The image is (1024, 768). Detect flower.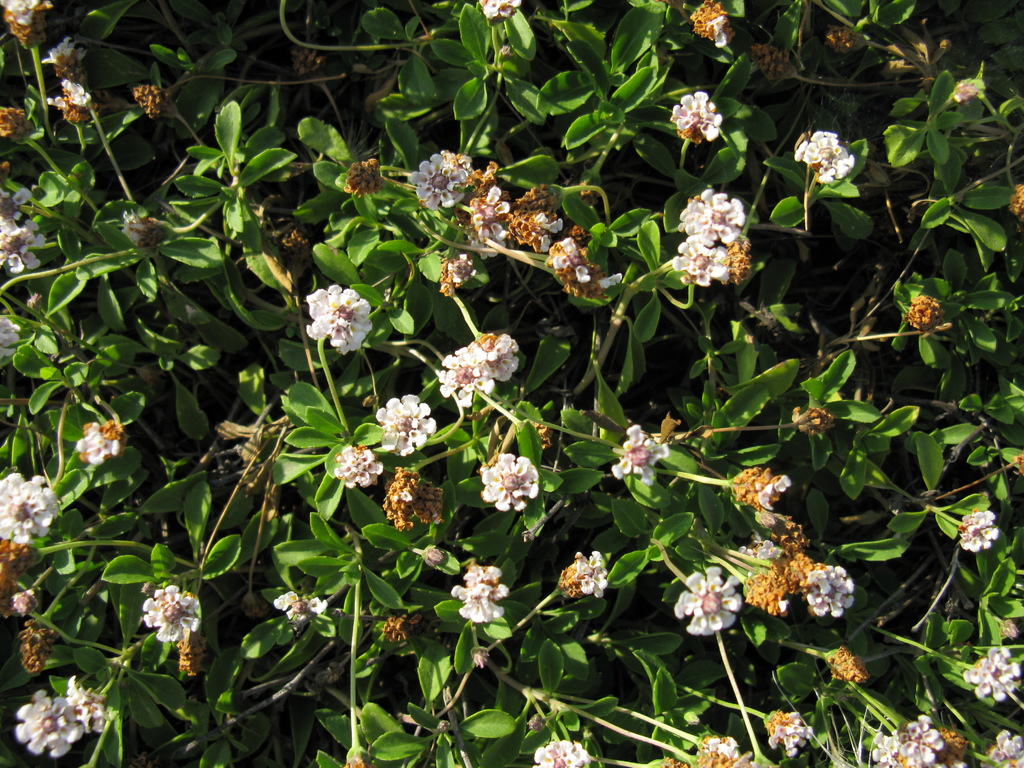
Detection: 40, 33, 79, 68.
